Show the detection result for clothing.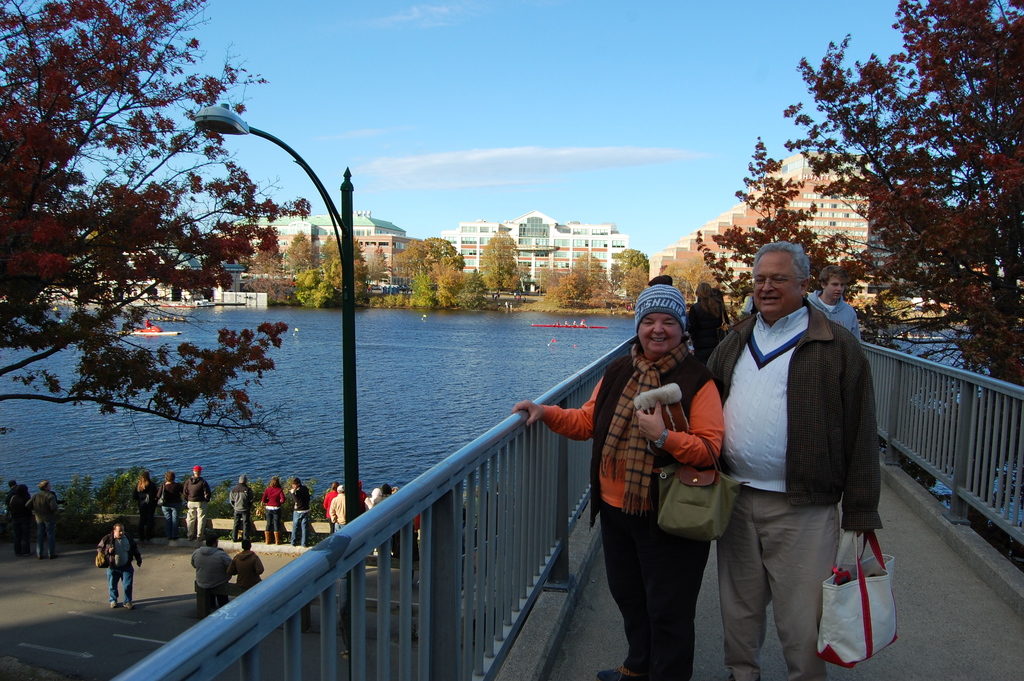
709, 240, 899, 654.
